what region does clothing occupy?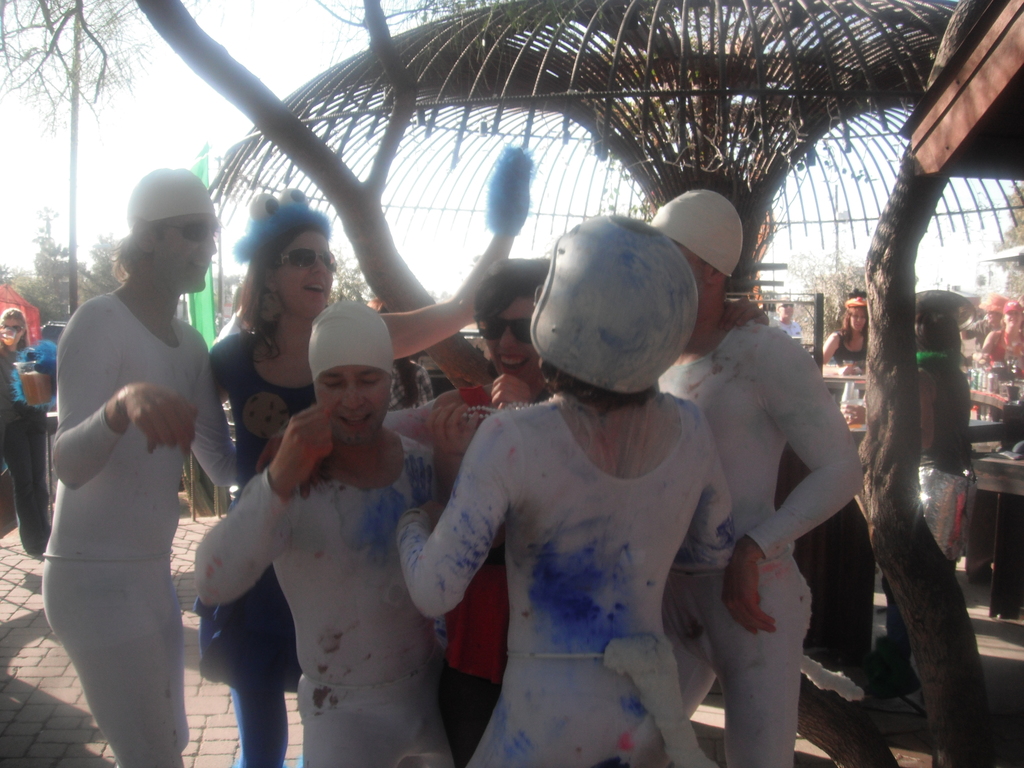
x1=982 y1=331 x2=1023 y2=382.
